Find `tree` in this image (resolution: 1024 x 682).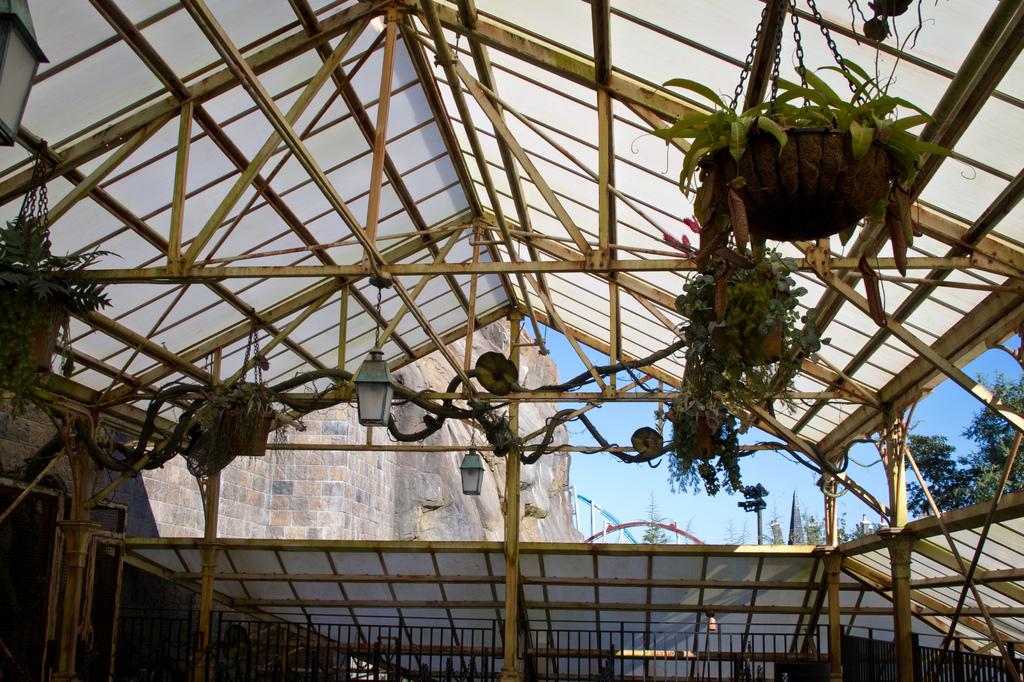
l=799, t=502, r=820, b=548.
